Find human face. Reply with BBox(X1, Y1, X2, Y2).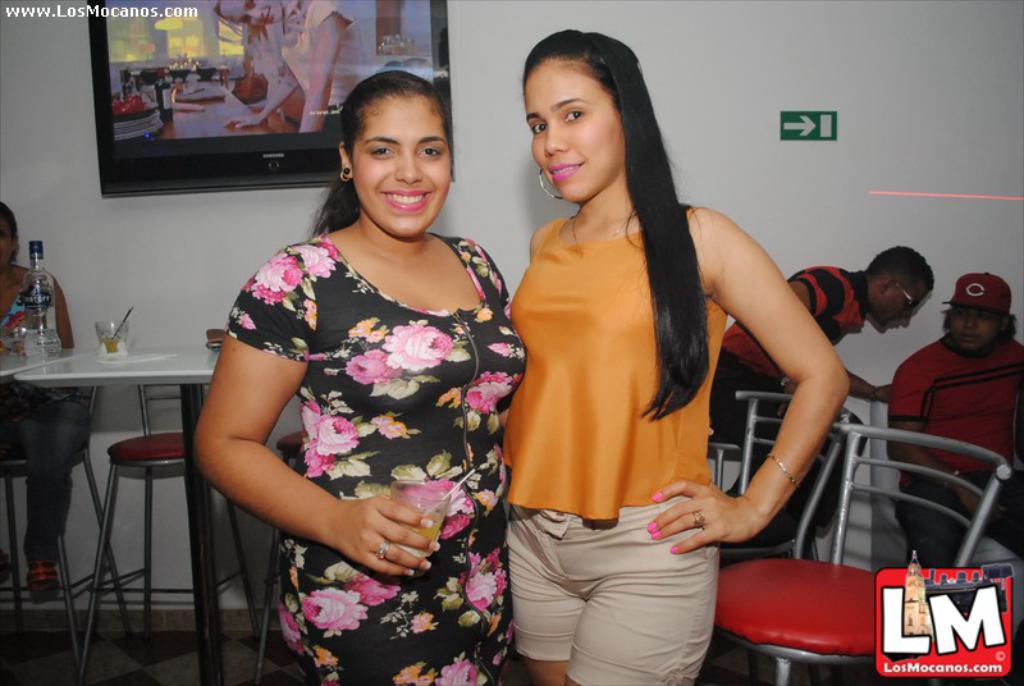
BBox(884, 289, 931, 333).
